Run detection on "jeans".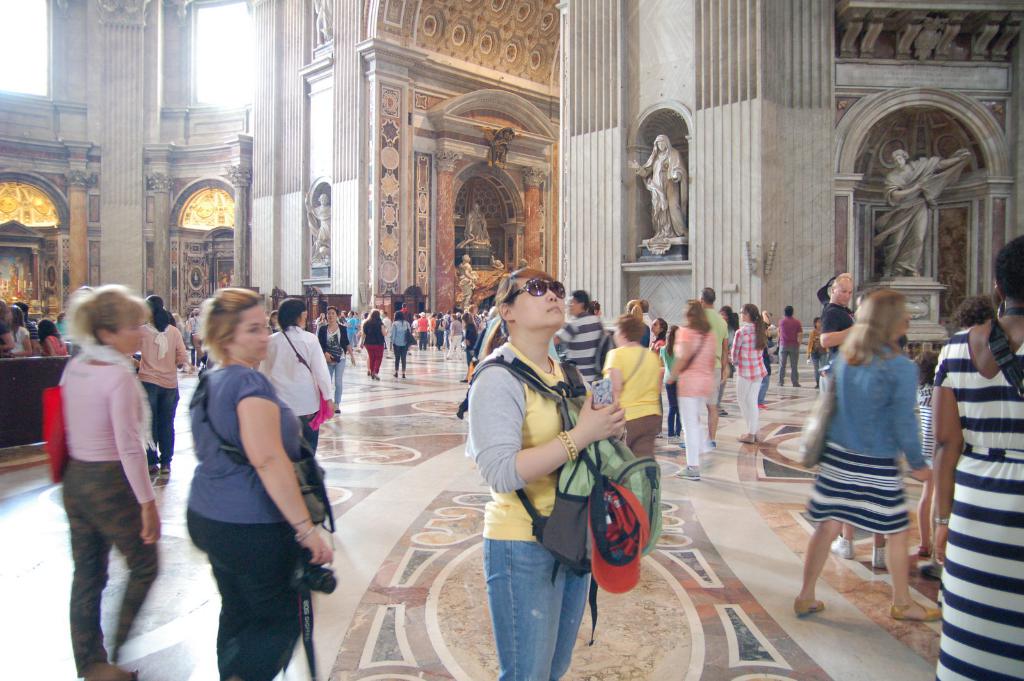
Result: (708, 371, 719, 399).
